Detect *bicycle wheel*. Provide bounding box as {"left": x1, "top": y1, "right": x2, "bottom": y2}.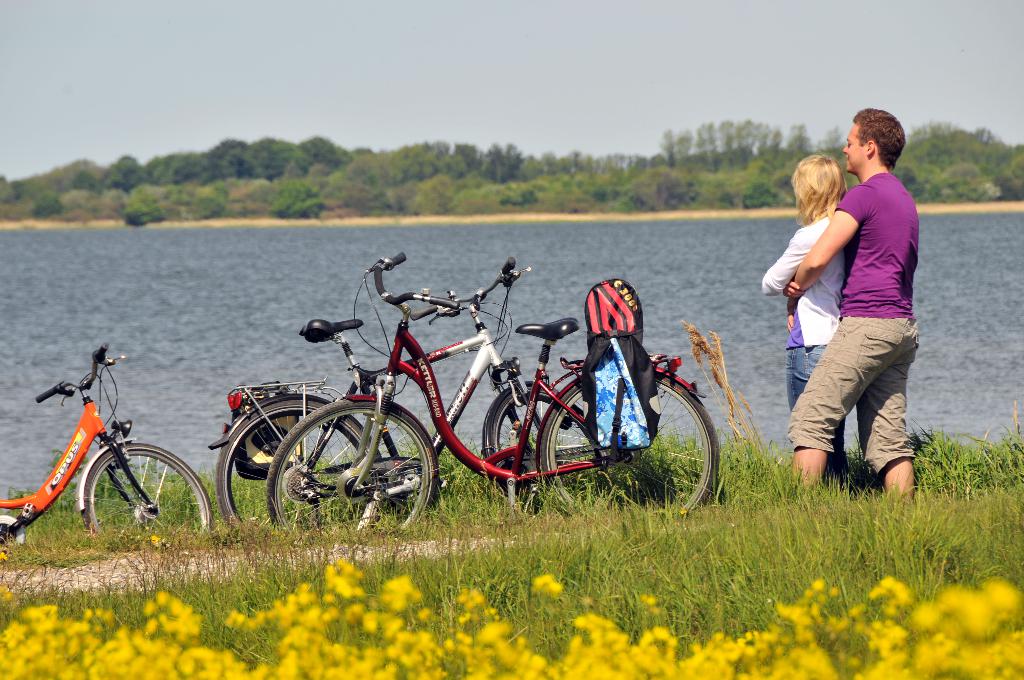
{"left": 210, "top": 397, "right": 383, "bottom": 539}.
